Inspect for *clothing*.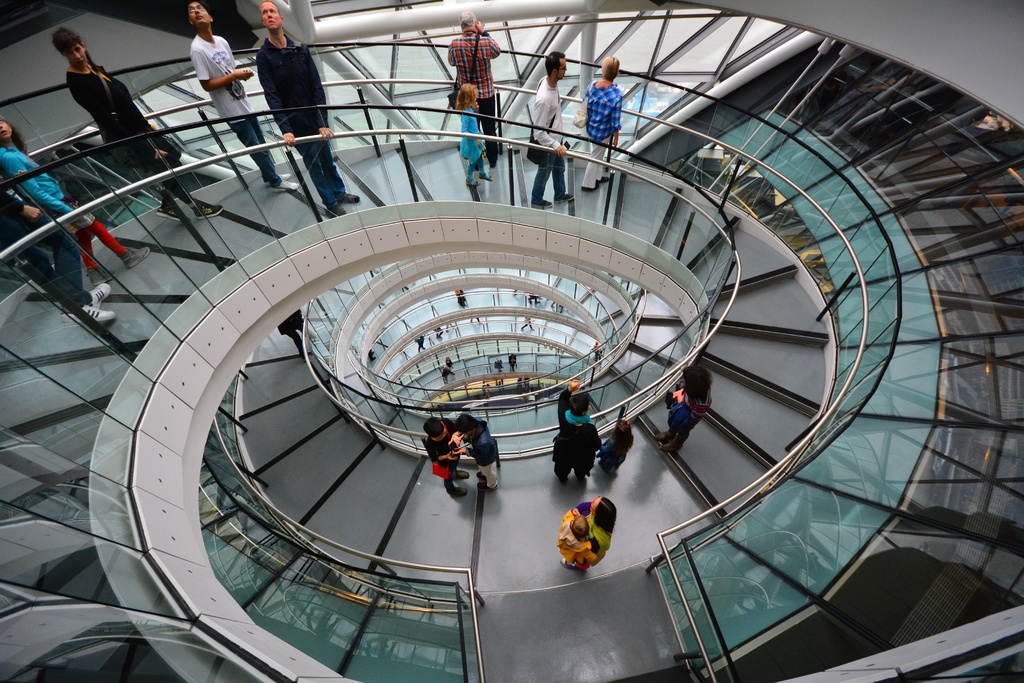
Inspection: box=[189, 24, 285, 185].
